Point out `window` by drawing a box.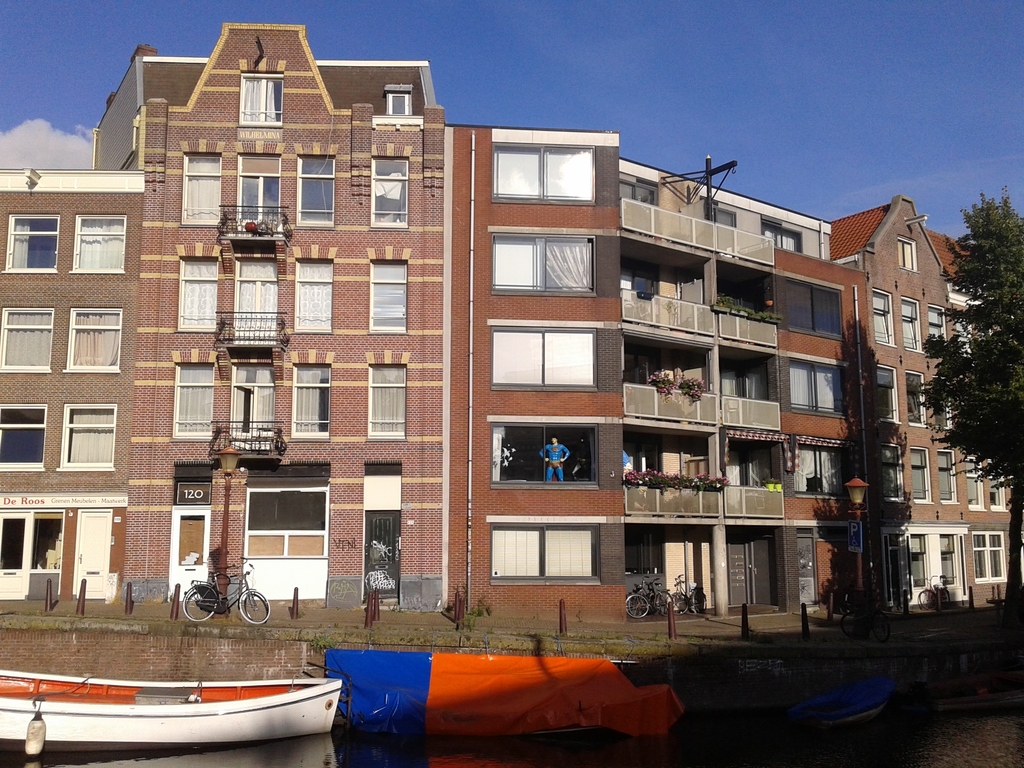
931/298/948/359.
